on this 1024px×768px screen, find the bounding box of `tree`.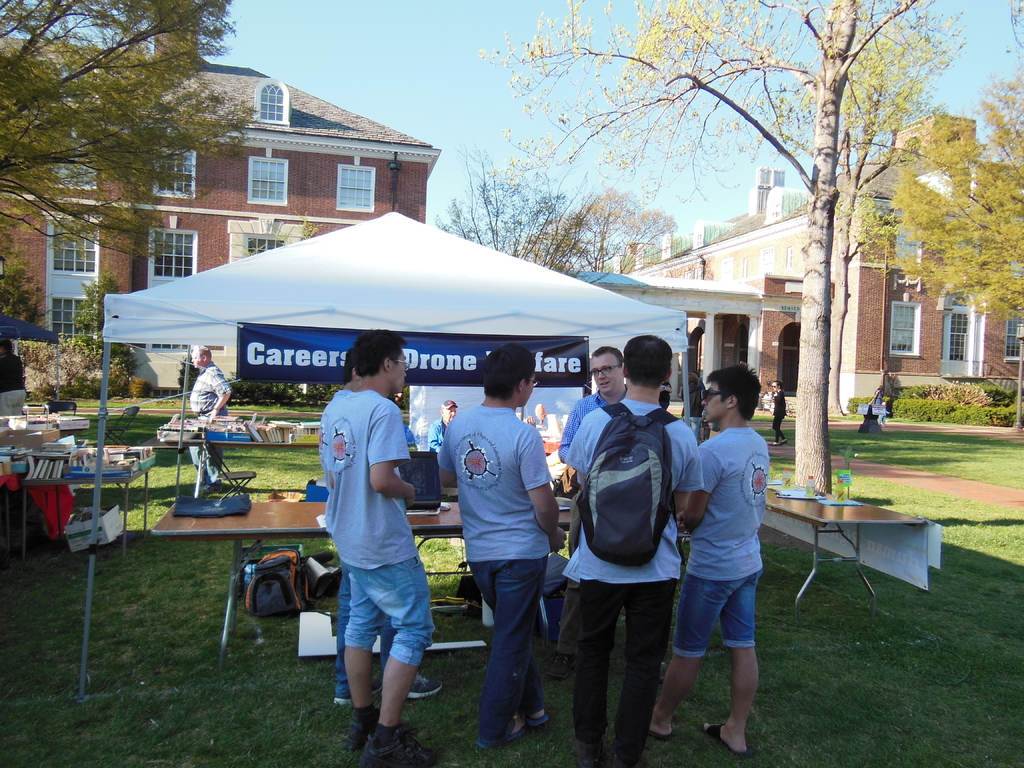
Bounding box: Rect(431, 148, 600, 274).
